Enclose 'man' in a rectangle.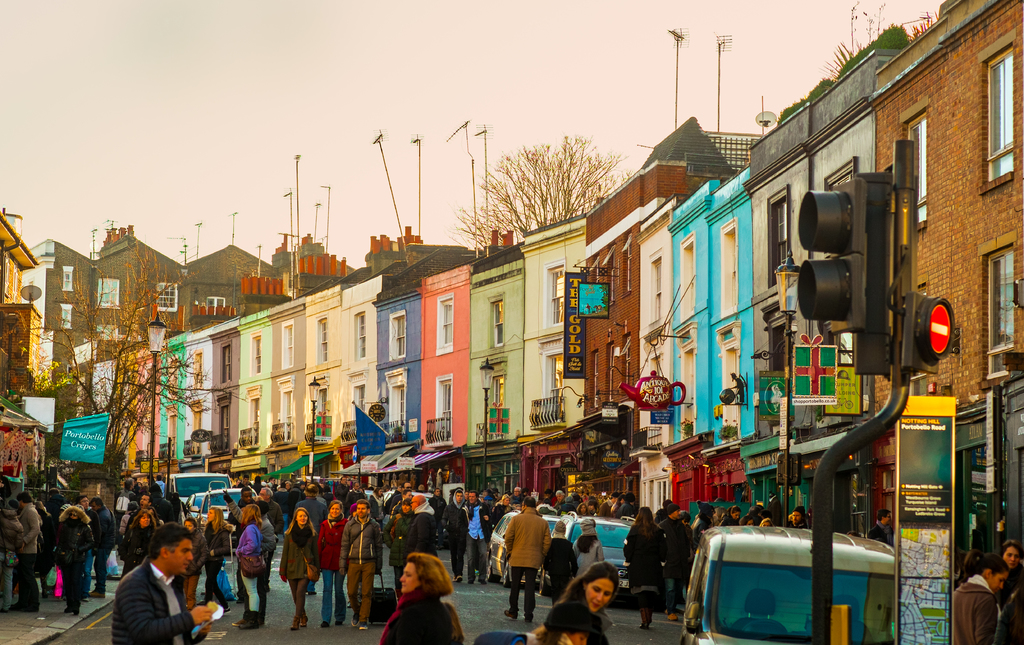
BBox(502, 495, 553, 619).
